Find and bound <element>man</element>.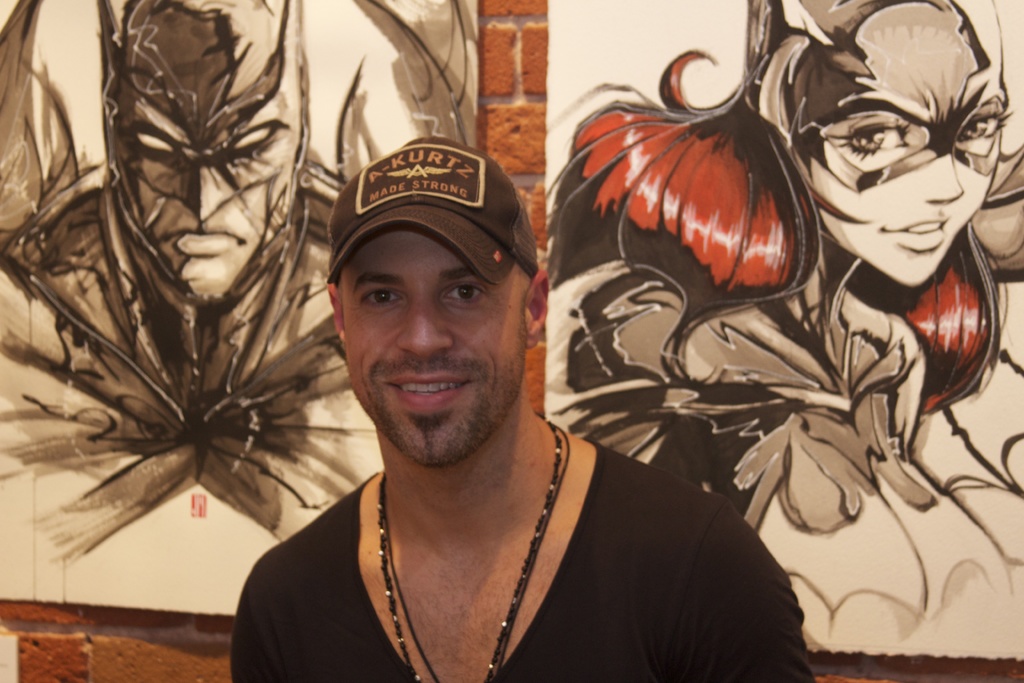
Bound: [229,142,826,676].
